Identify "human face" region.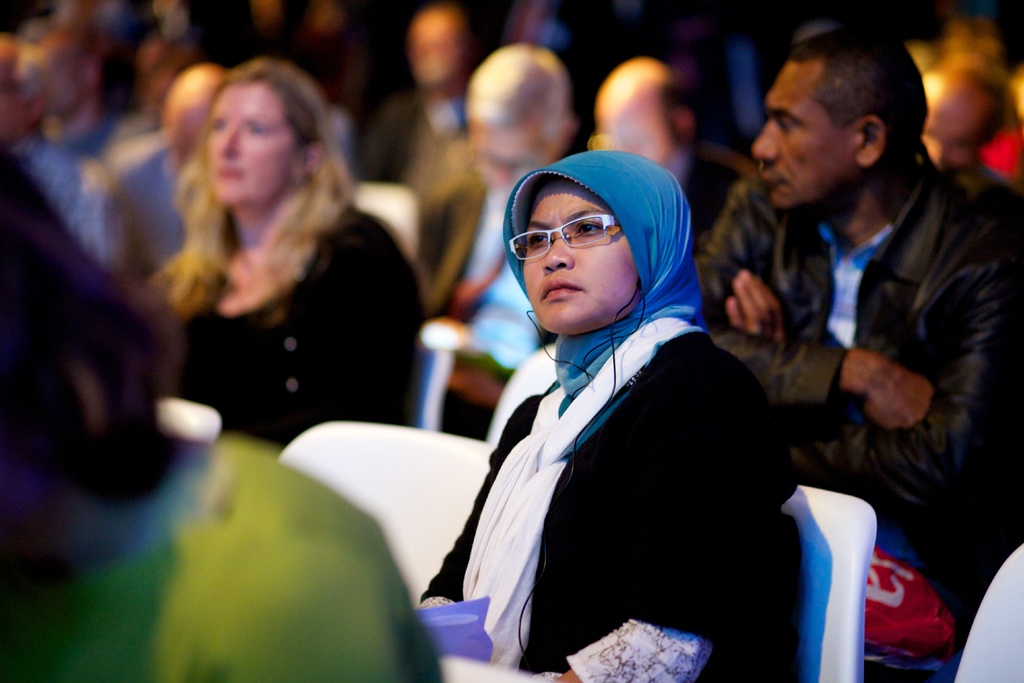
Region: x1=919 y1=76 x2=973 y2=179.
